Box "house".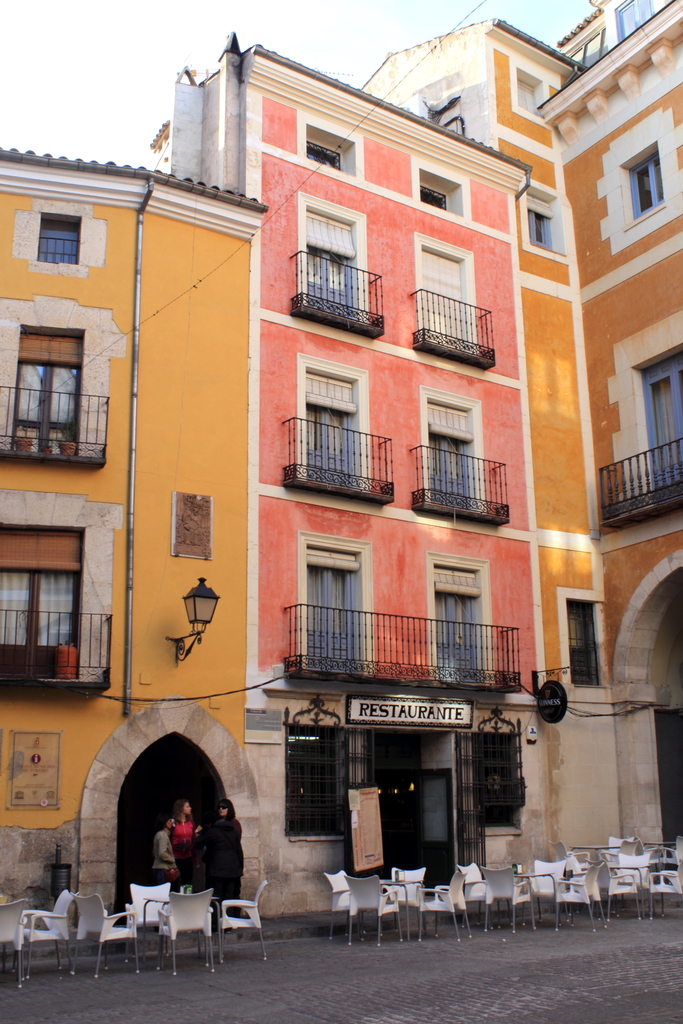
(0, 150, 265, 956).
